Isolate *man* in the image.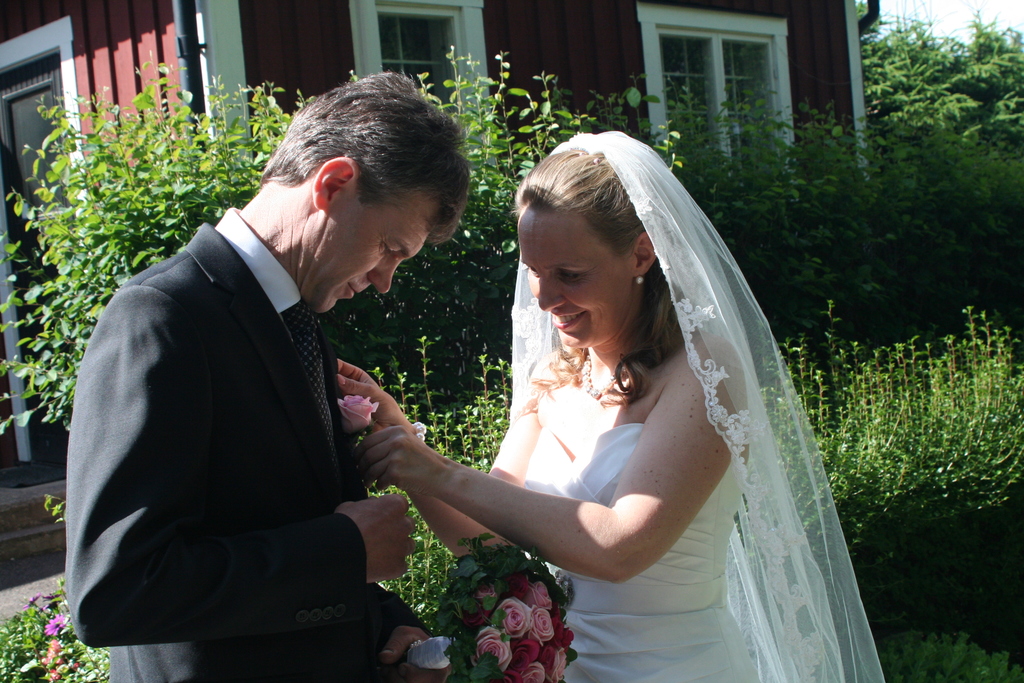
Isolated region: x1=61 y1=72 x2=481 y2=671.
